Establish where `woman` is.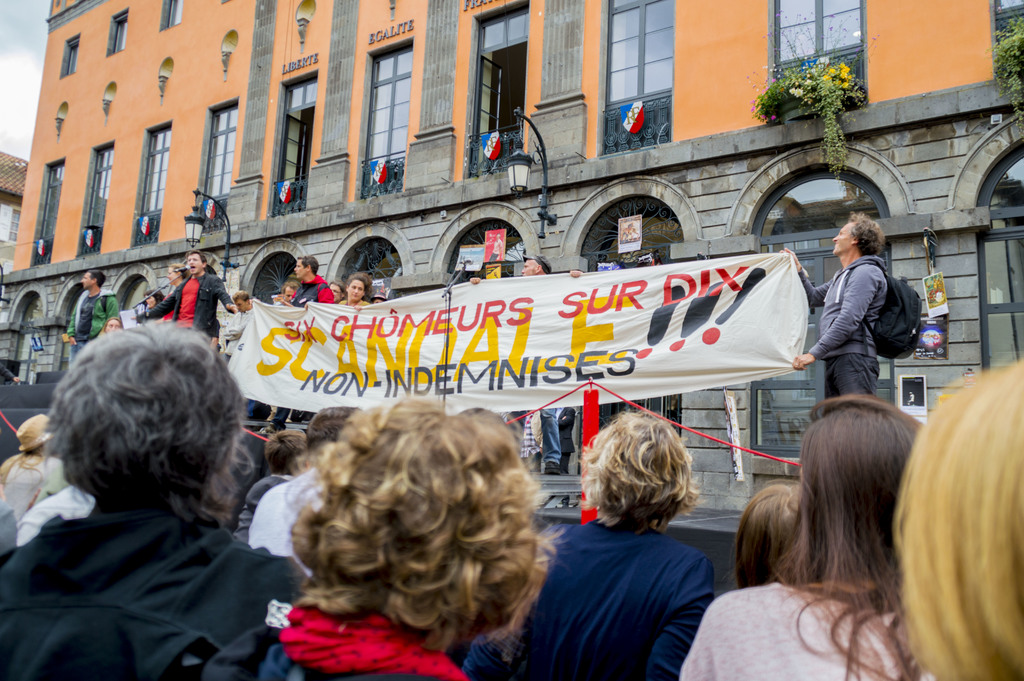
Established at (x1=342, y1=272, x2=368, y2=308).
